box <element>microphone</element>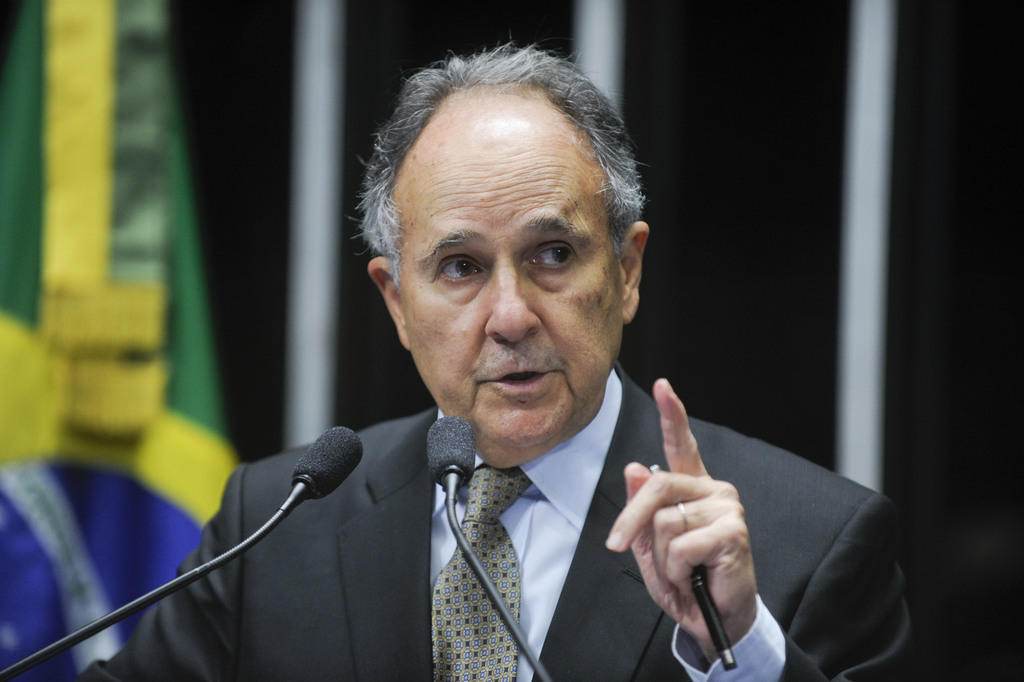
(424, 419, 489, 509)
